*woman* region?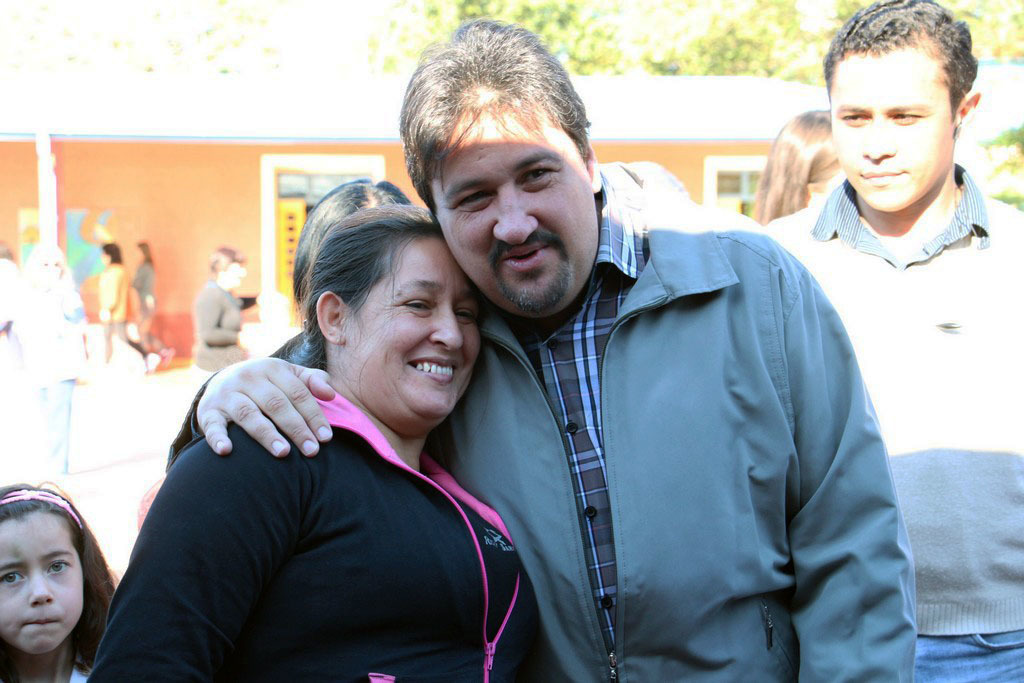
273, 178, 413, 358
